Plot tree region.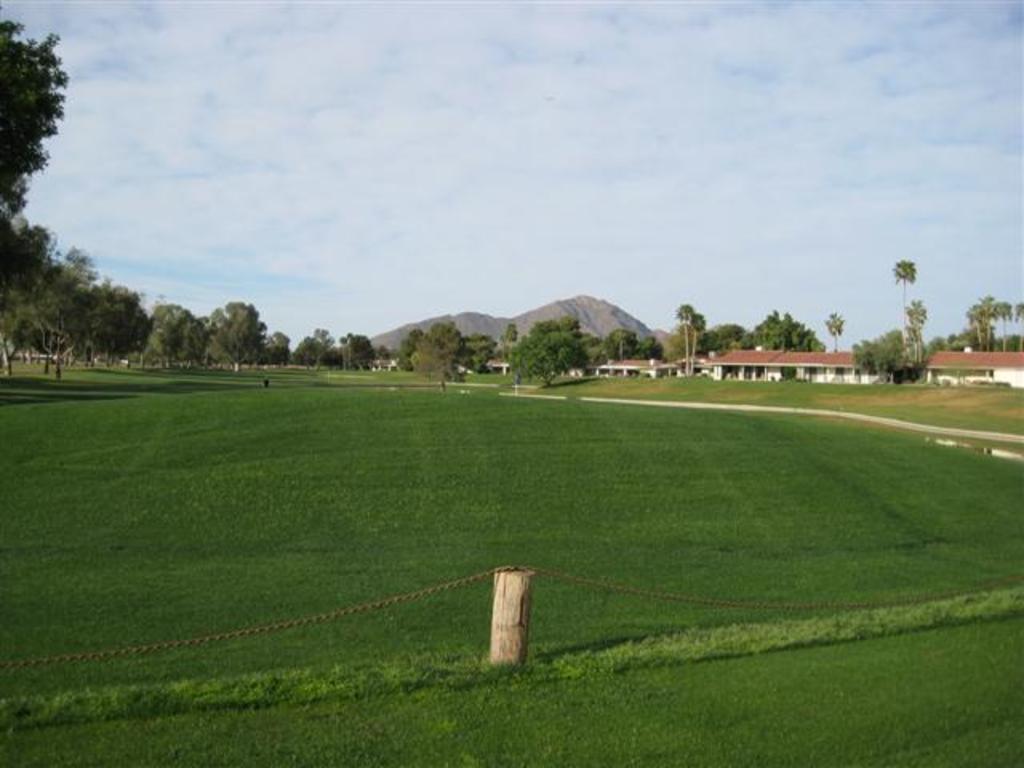
Plotted at <bbox>819, 312, 846, 350</bbox>.
